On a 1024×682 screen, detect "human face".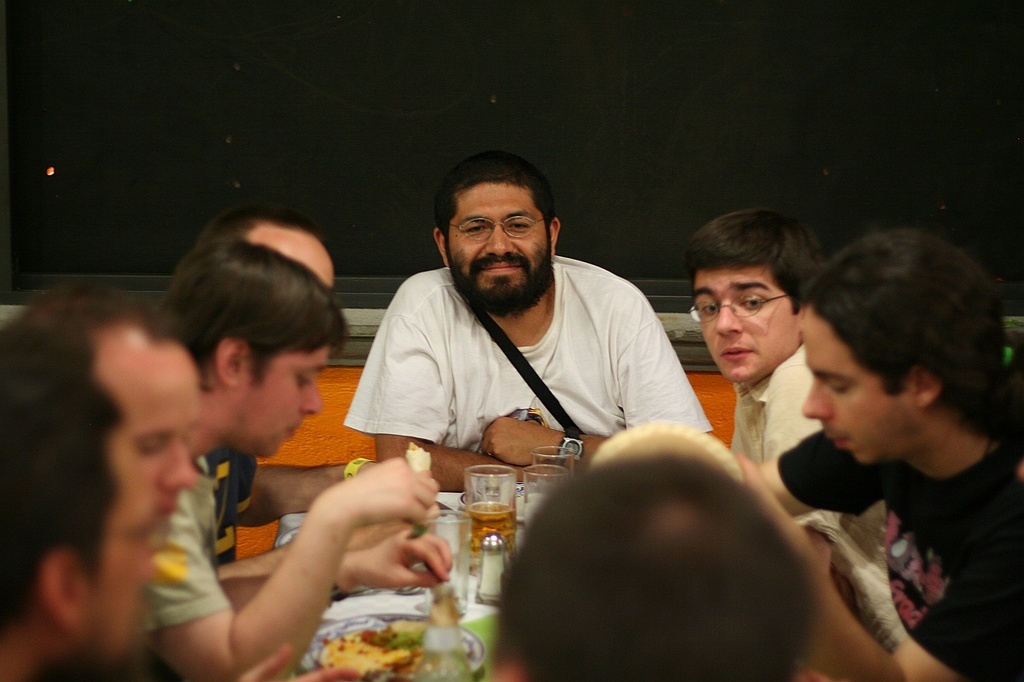
crop(693, 274, 798, 380).
